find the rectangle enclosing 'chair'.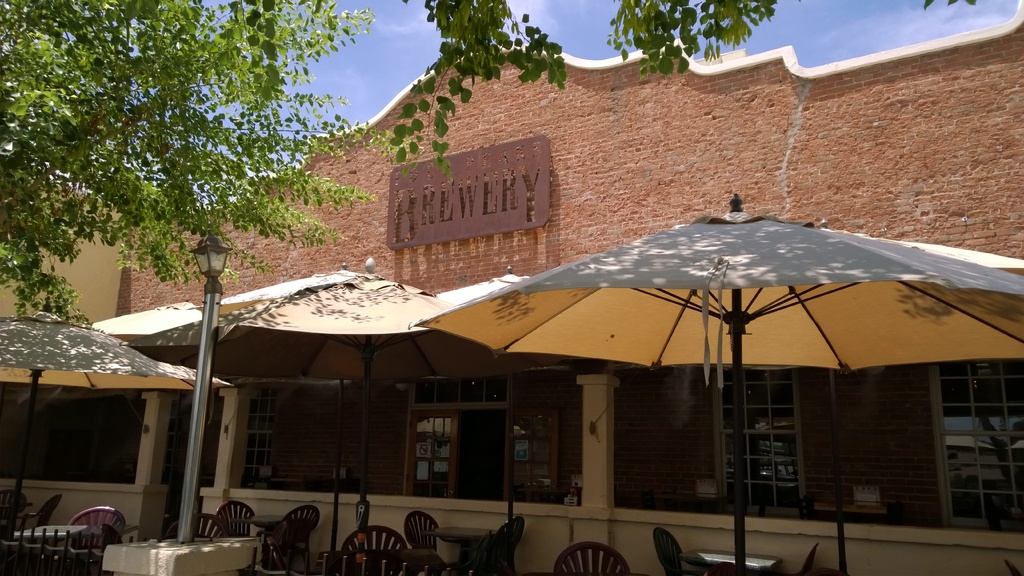
483/516/524/575.
